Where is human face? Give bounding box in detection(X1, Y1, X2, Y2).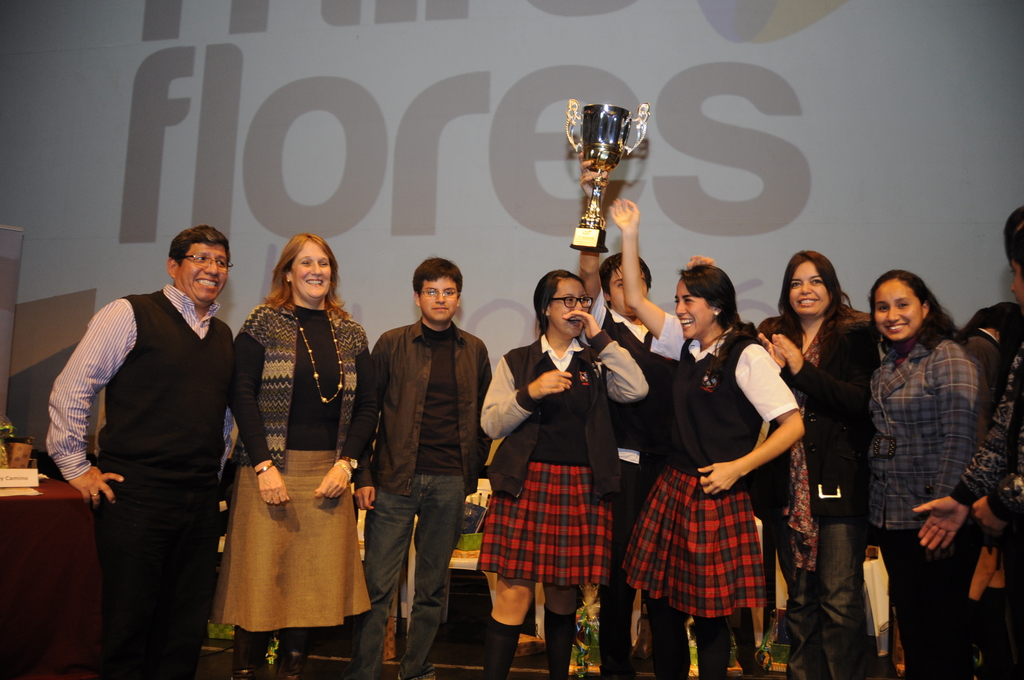
detection(607, 257, 650, 324).
